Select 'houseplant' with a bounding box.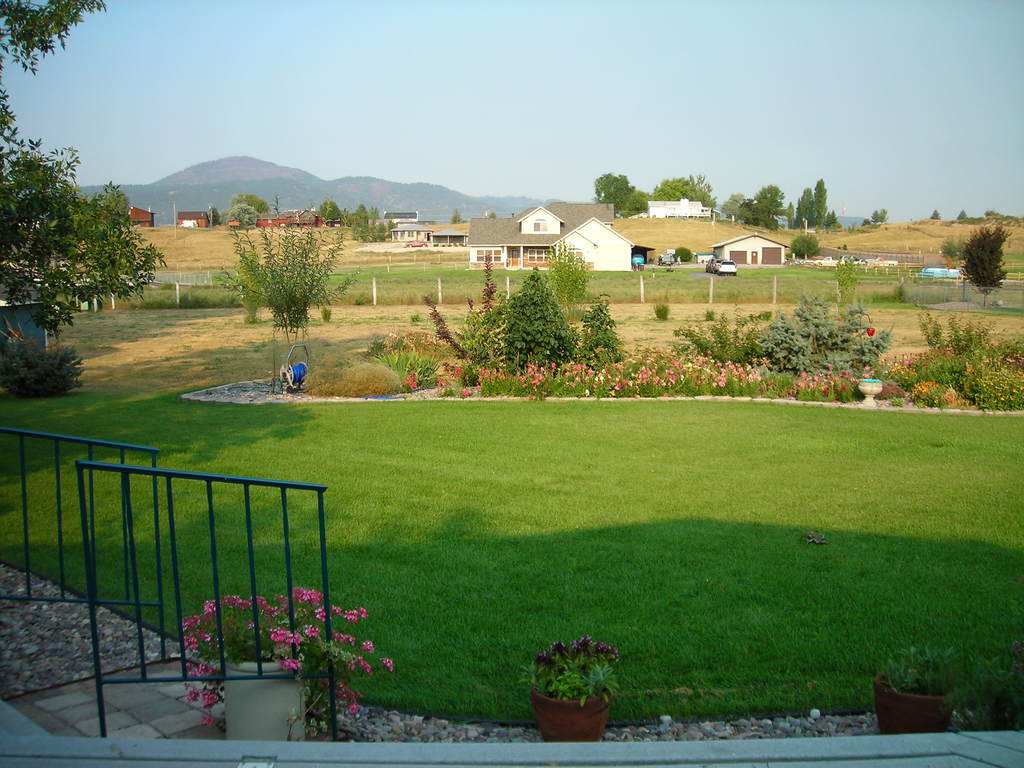
[870,639,967,734].
